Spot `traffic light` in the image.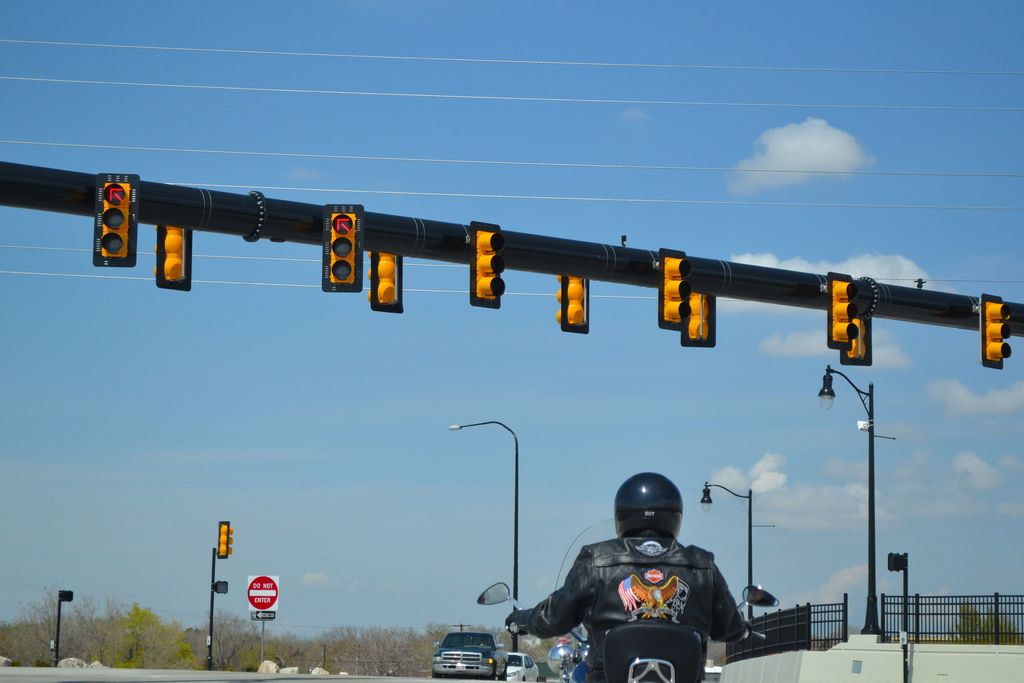
`traffic light` found at [682, 291, 717, 346].
